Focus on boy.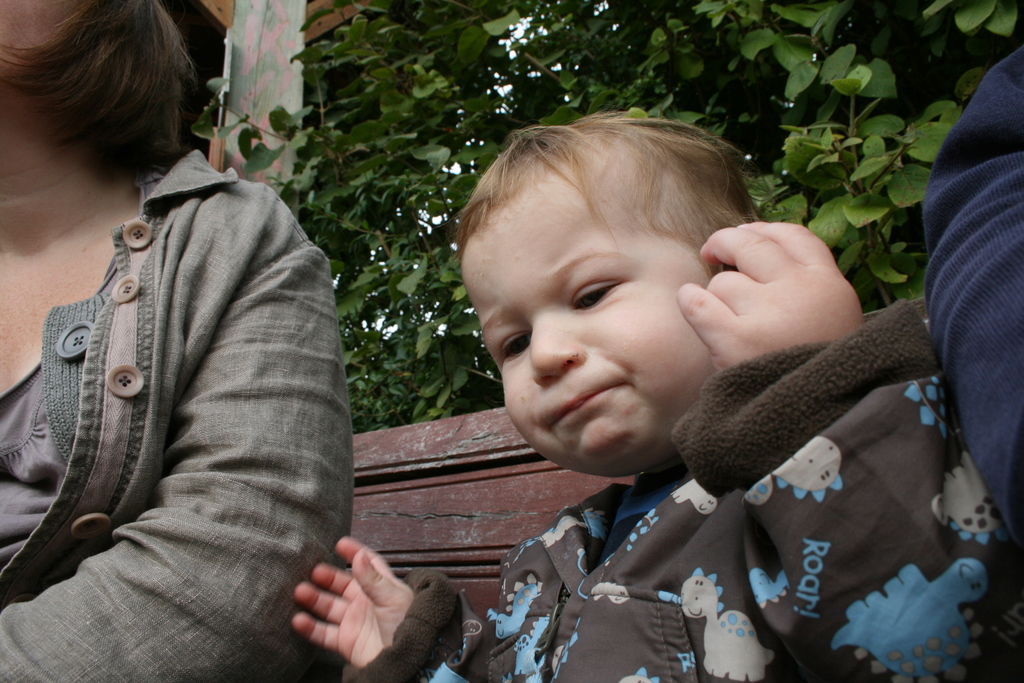
Focused at 281,104,1023,682.
